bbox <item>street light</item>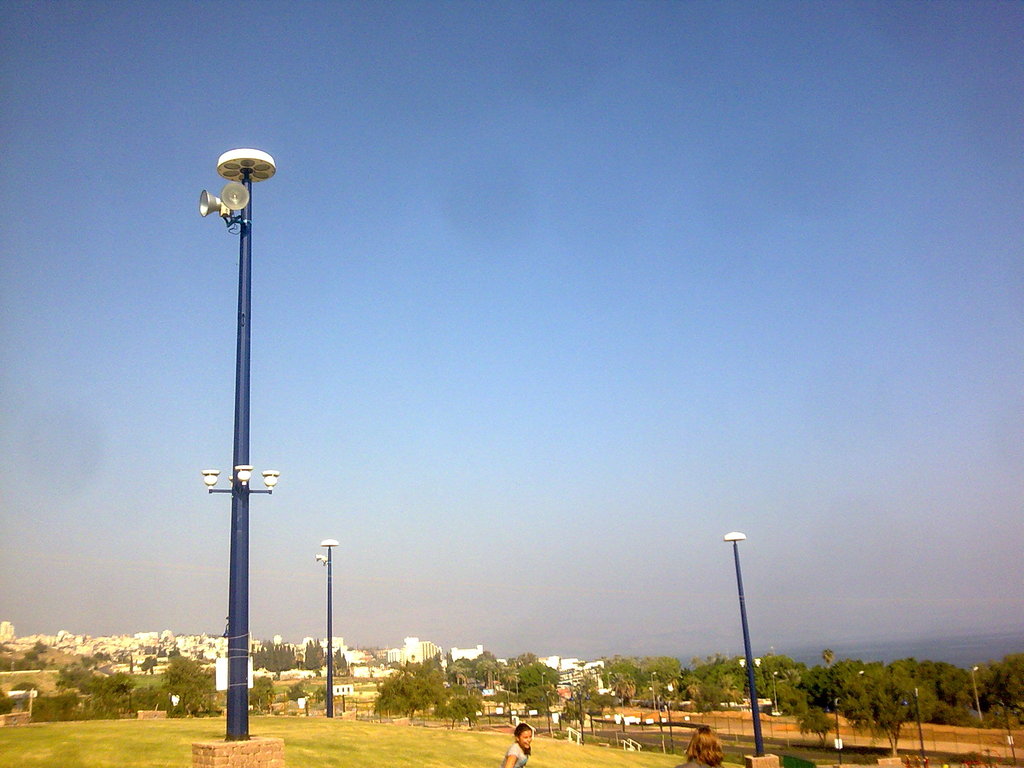
select_region(193, 145, 283, 744)
